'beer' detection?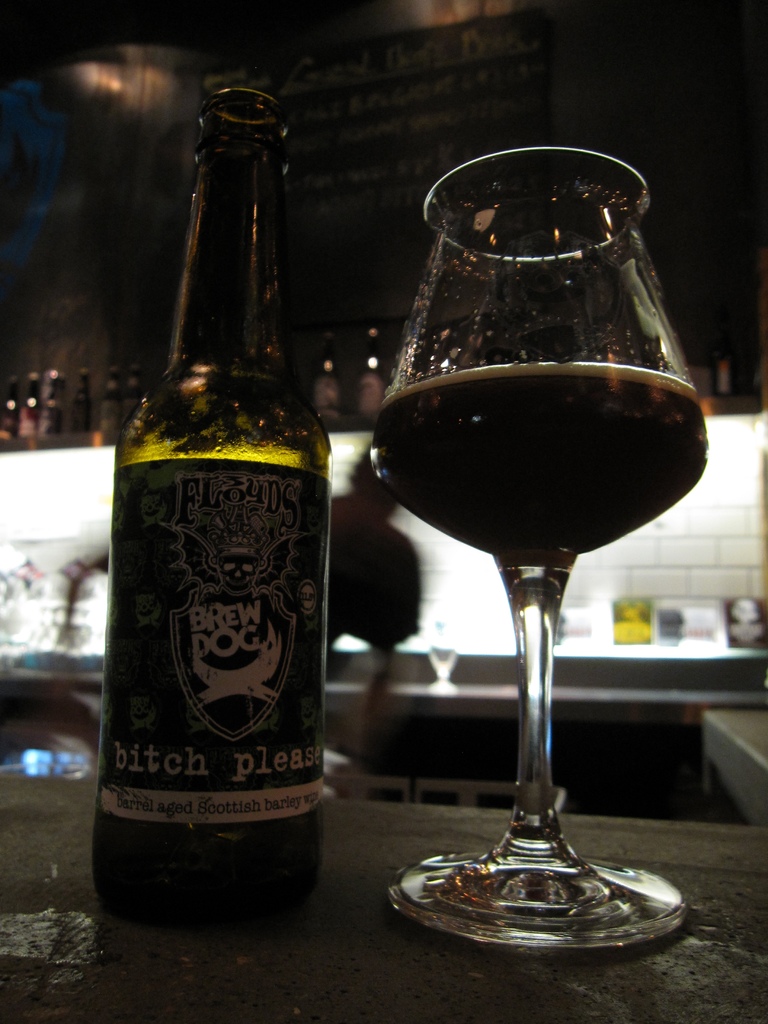
bbox=[358, 134, 707, 984]
